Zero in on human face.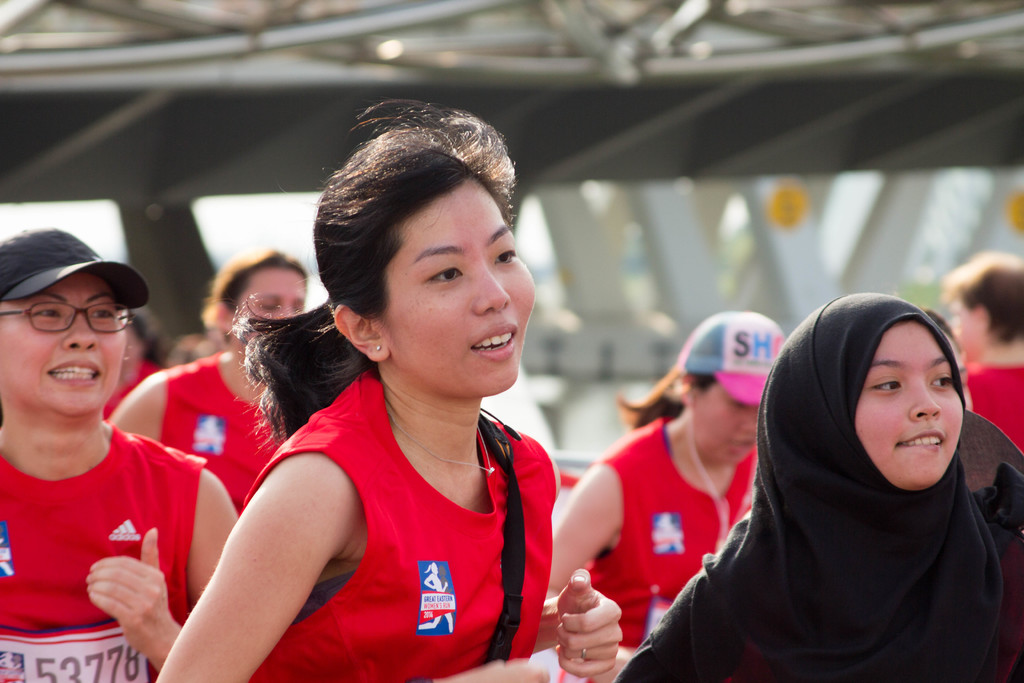
Zeroed in: 386,192,536,398.
